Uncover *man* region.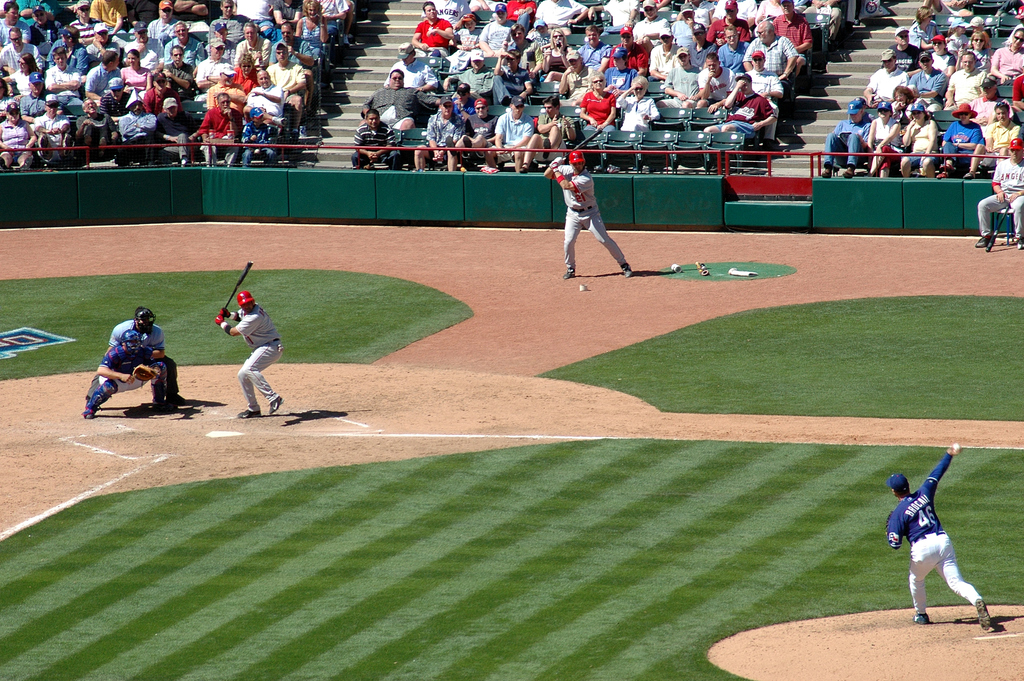
Uncovered: (x1=714, y1=22, x2=752, y2=70).
